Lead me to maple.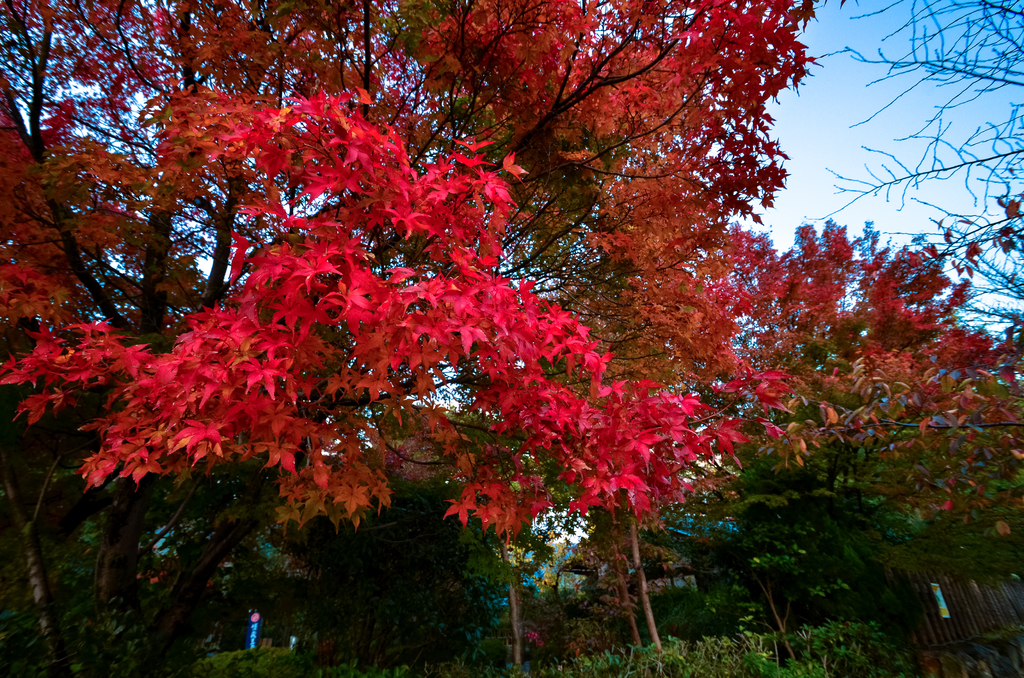
Lead to box(440, 495, 477, 526).
